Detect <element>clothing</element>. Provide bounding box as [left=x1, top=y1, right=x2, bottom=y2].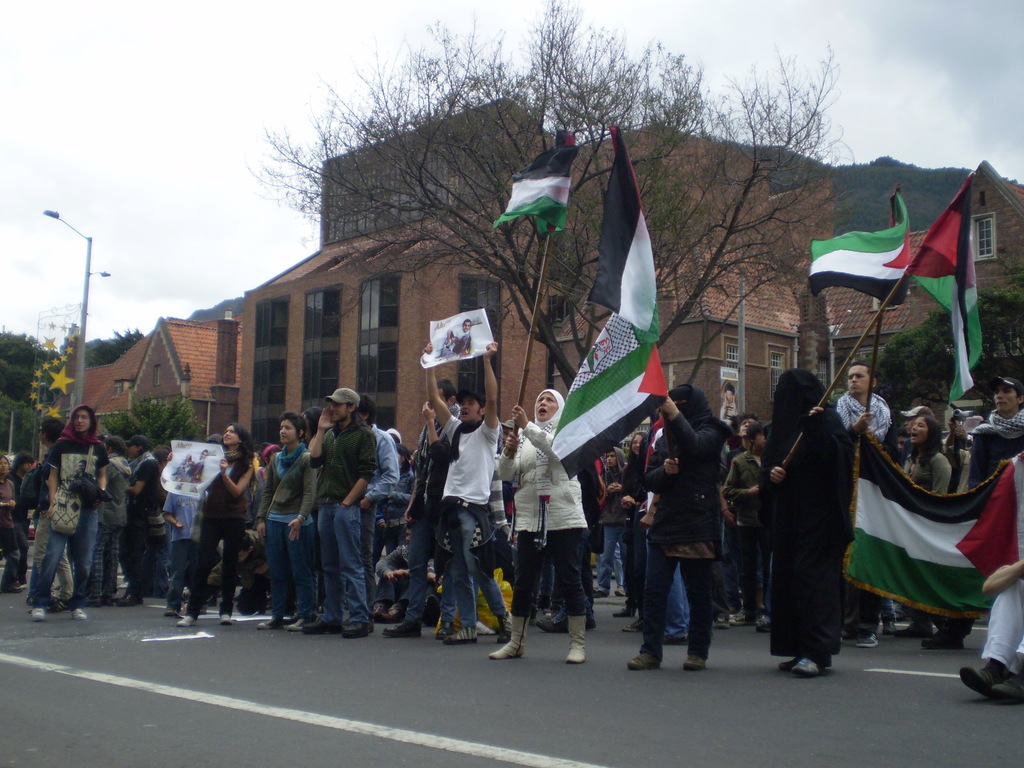
[left=434, top=419, right=504, bottom=633].
